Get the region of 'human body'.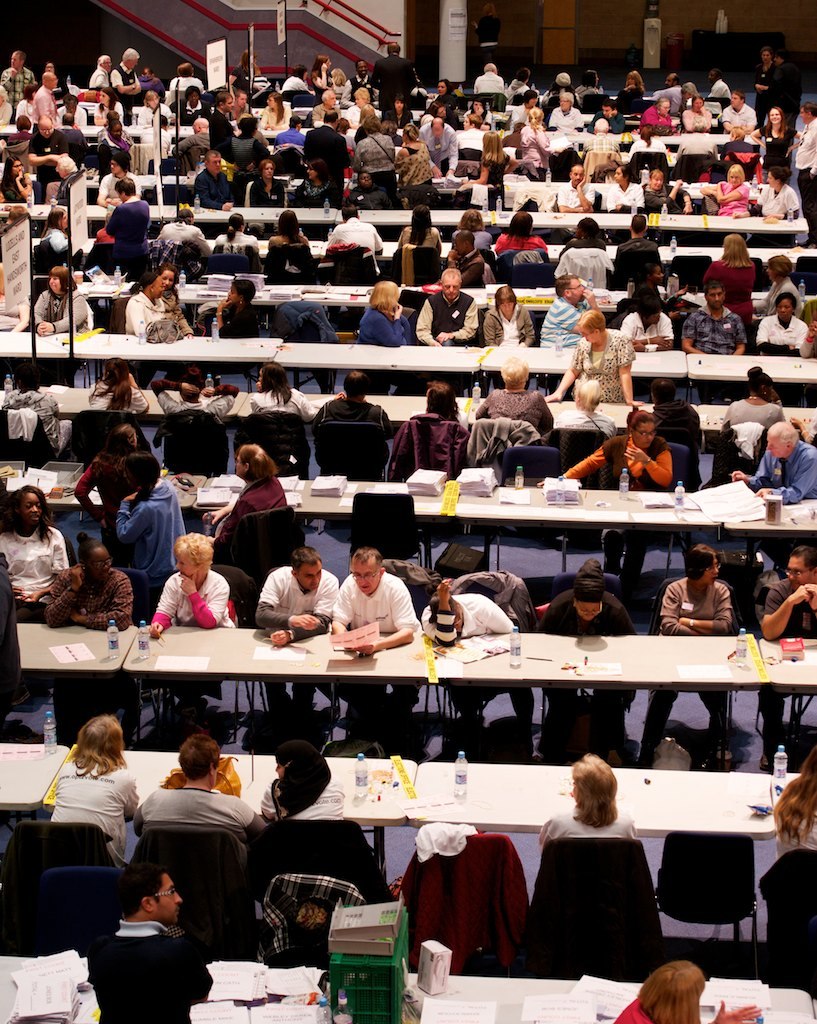
{"x1": 213, "y1": 228, "x2": 263, "y2": 250}.
